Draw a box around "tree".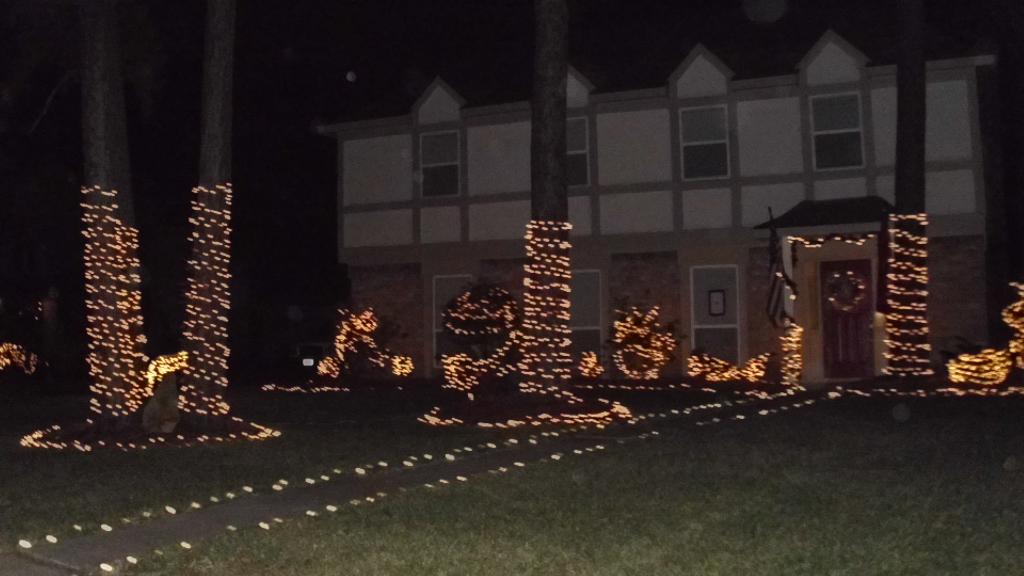
<box>520,0,572,398</box>.
